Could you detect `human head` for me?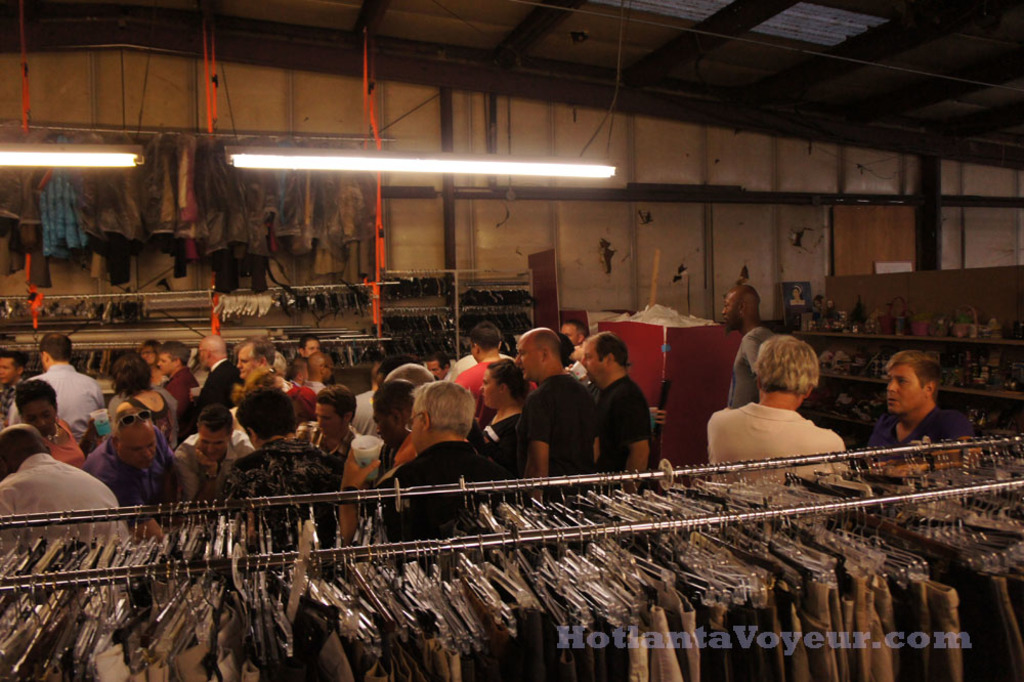
Detection result: [x1=373, y1=378, x2=413, y2=447].
